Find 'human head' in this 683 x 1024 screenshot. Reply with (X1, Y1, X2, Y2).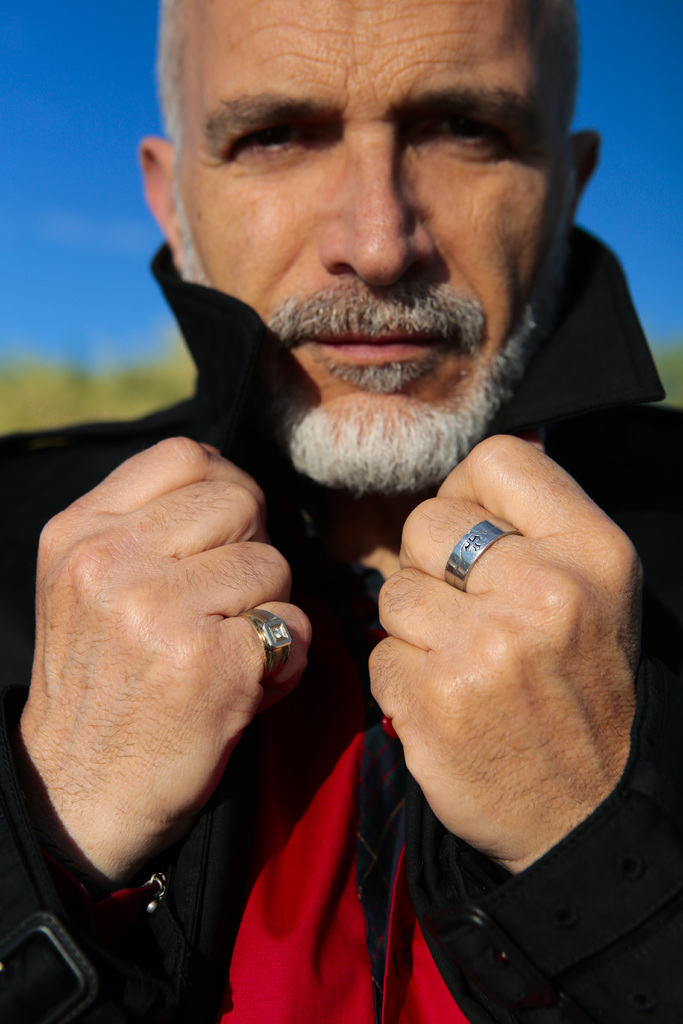
(175, 13, 567, 429).
